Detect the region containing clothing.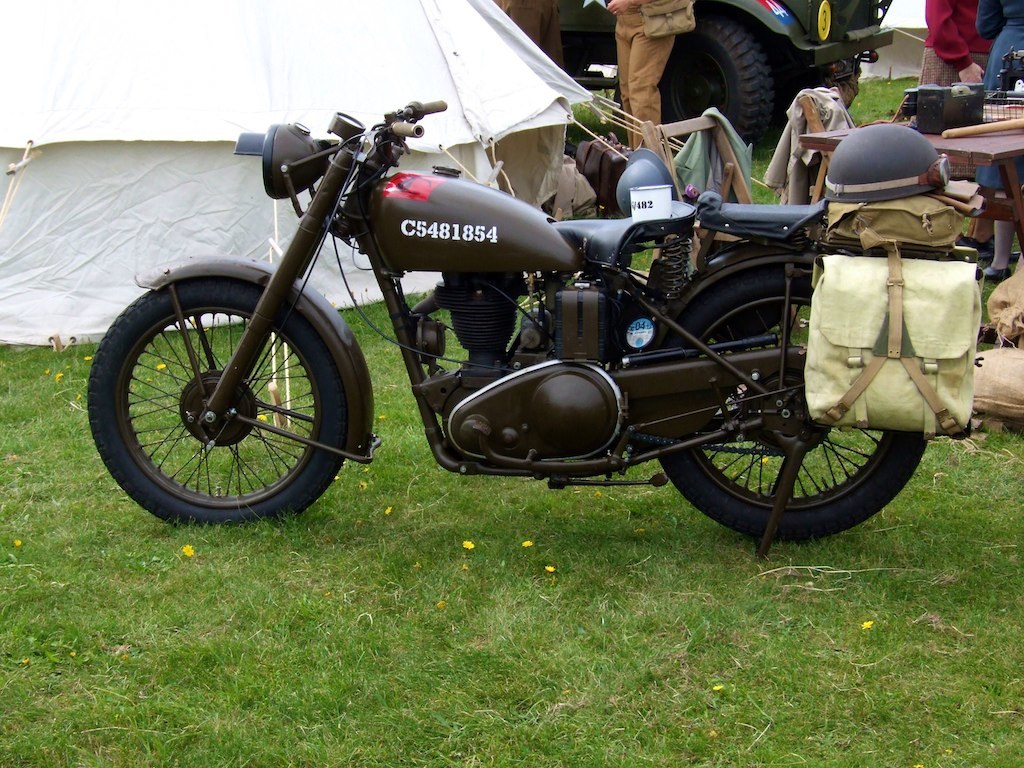
<region>975, 0, 1023, 78</region>.
